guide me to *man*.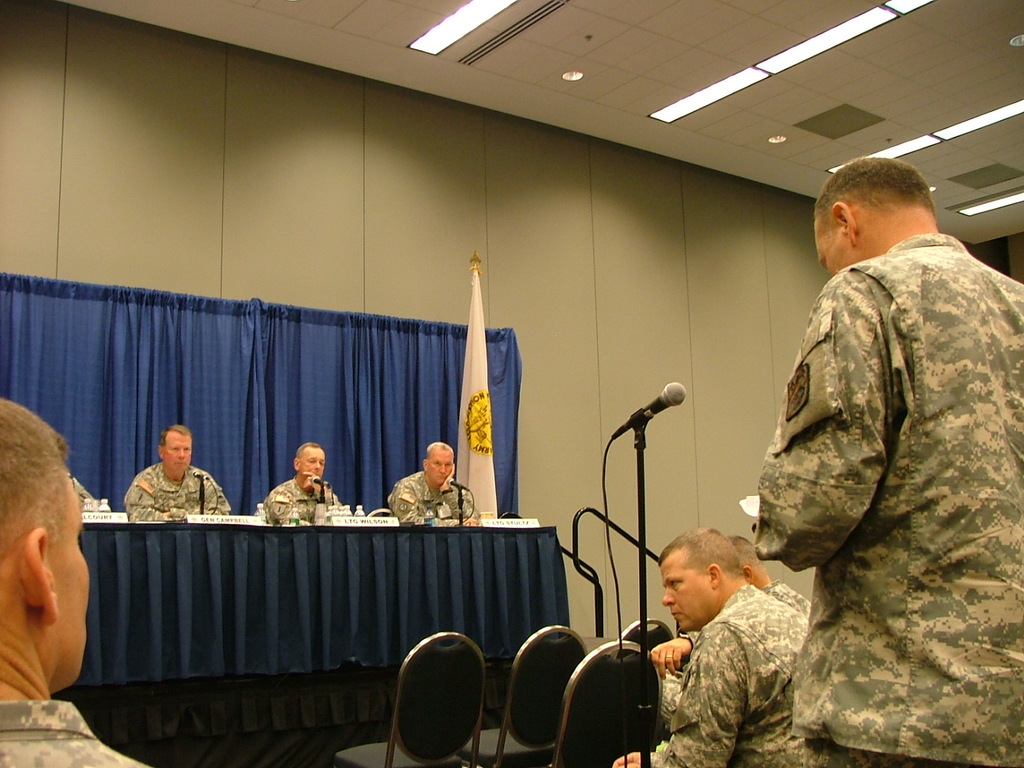
Guidance: <region>754, 159, 1023, 767</region>.
